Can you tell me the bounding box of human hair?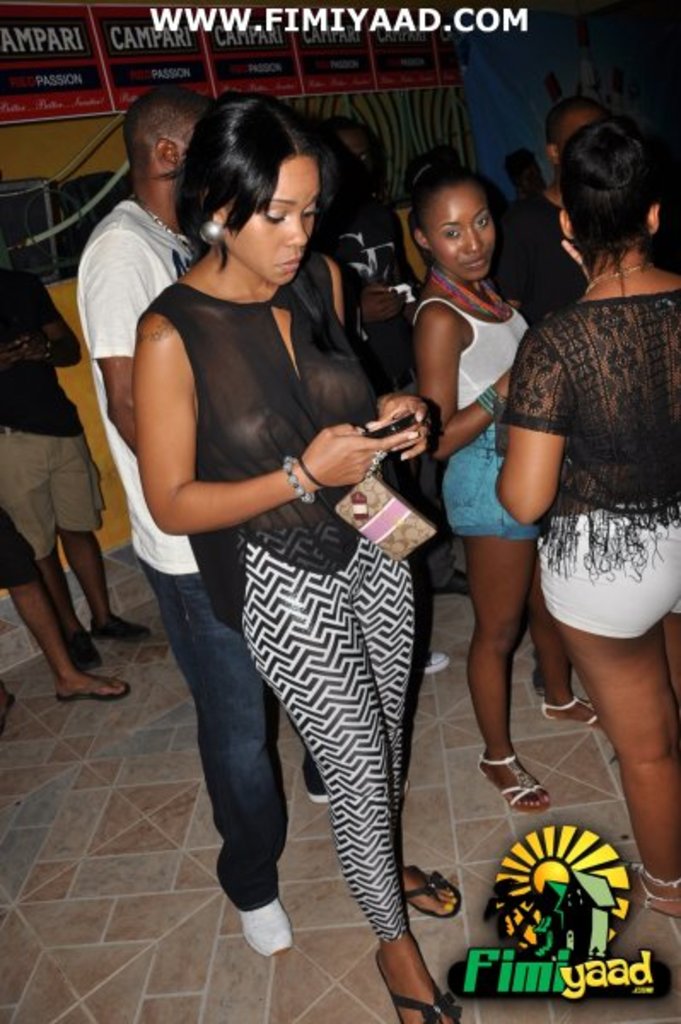
BBox(543, 89, 611, 172).
